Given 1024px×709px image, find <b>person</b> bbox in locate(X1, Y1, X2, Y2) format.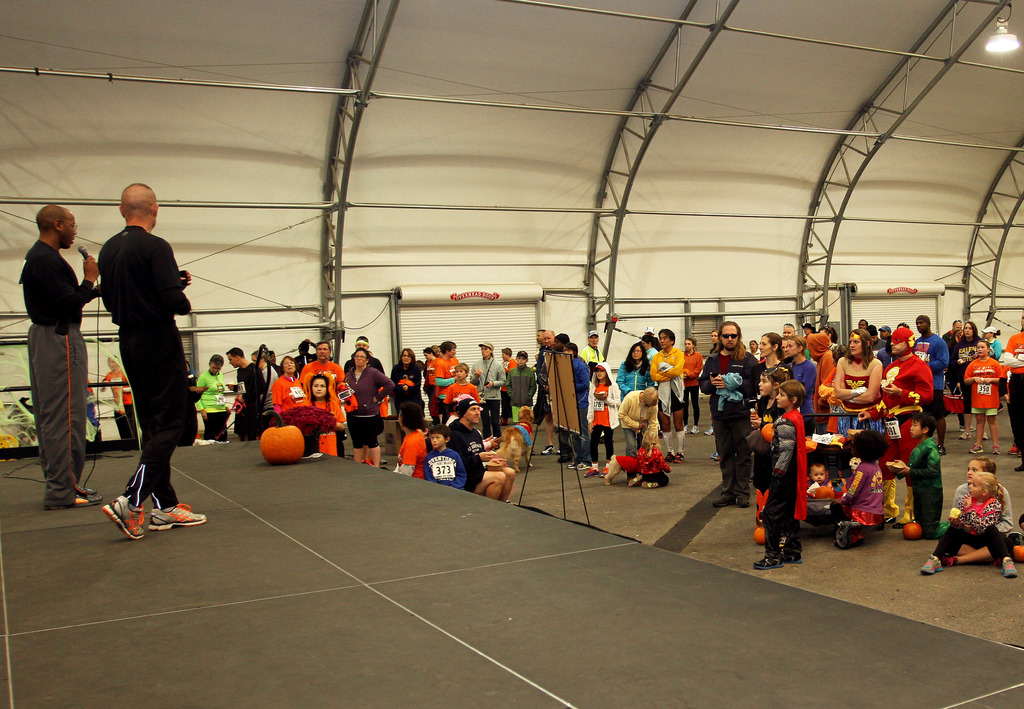
locate(330, 346, 398, 466).
